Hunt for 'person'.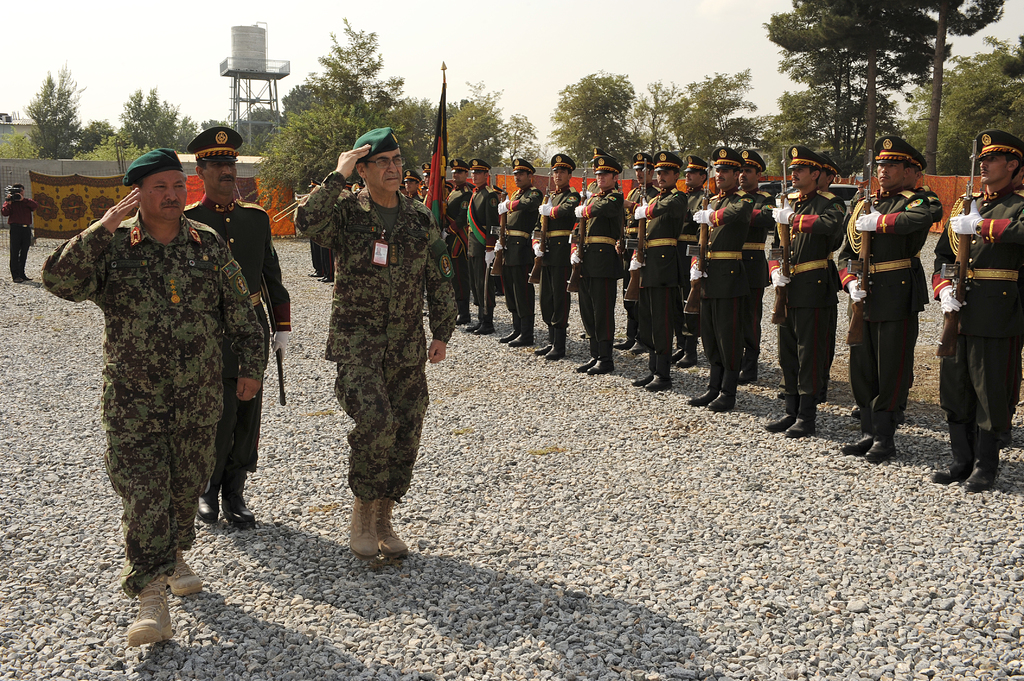
Hunted down at <box>185,124,290,529</box>.
